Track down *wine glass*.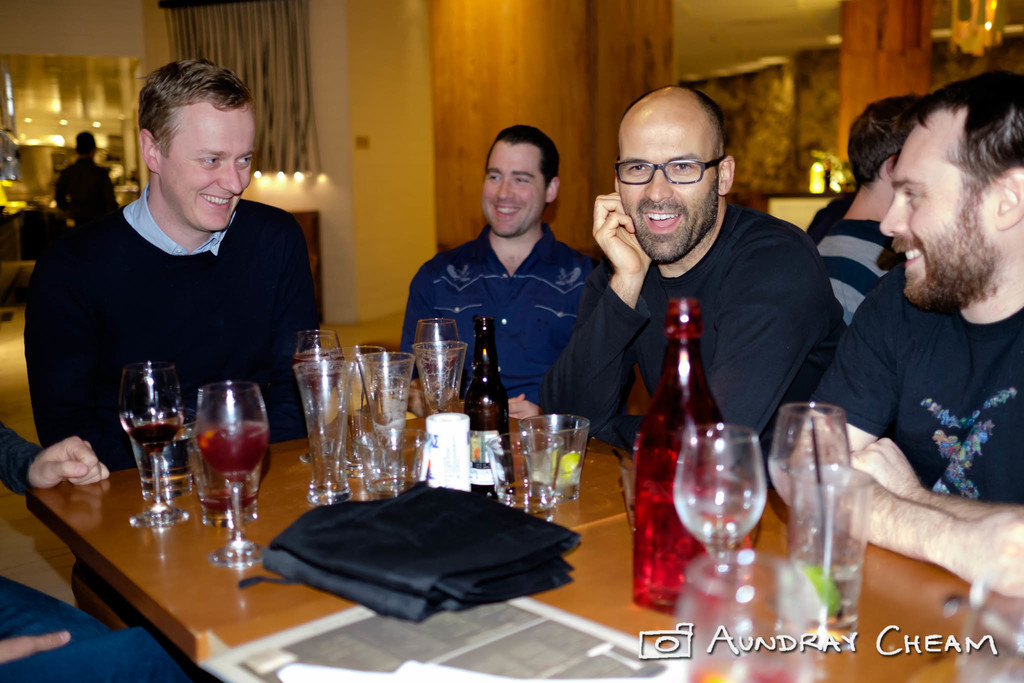
Tracked to 765, 398, 857, 536.
